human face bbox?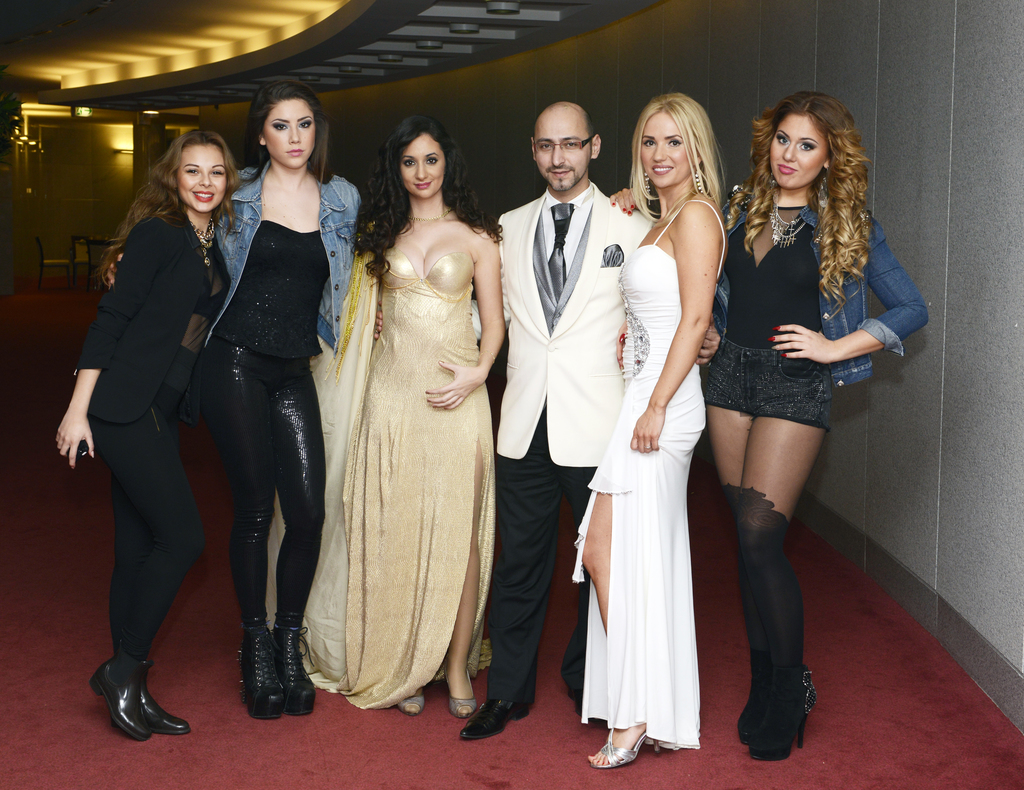
[left=634, top=108, right=700, bottom=186]
